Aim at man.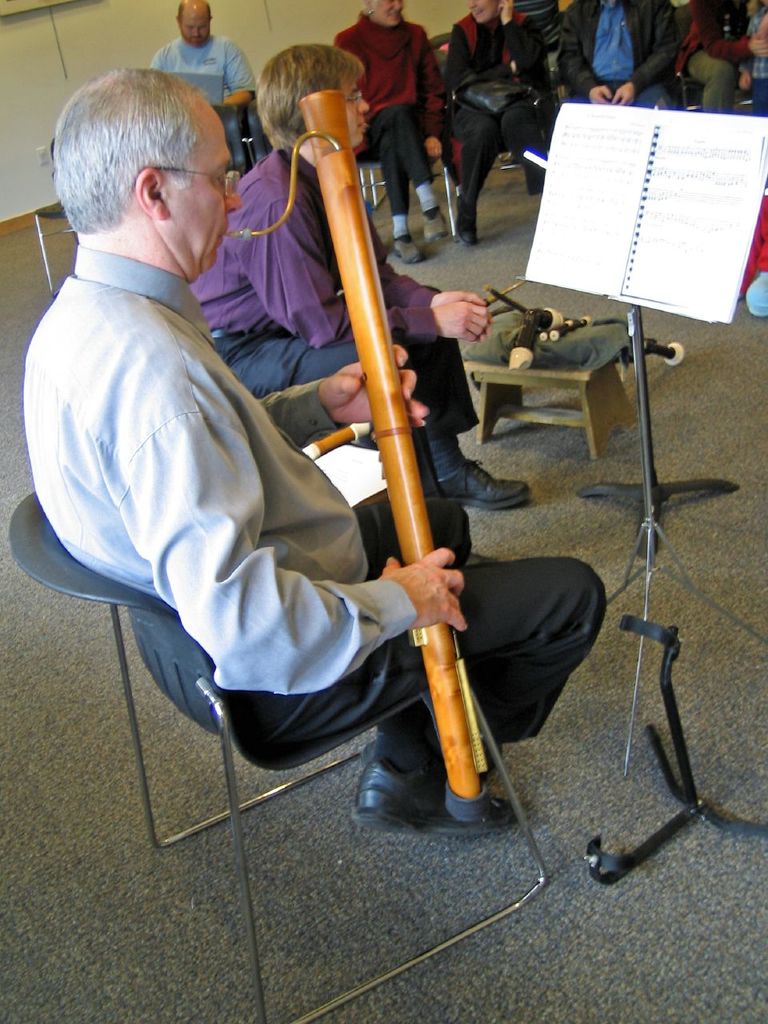
Aimed at locate(338, 0, 445, 265).
